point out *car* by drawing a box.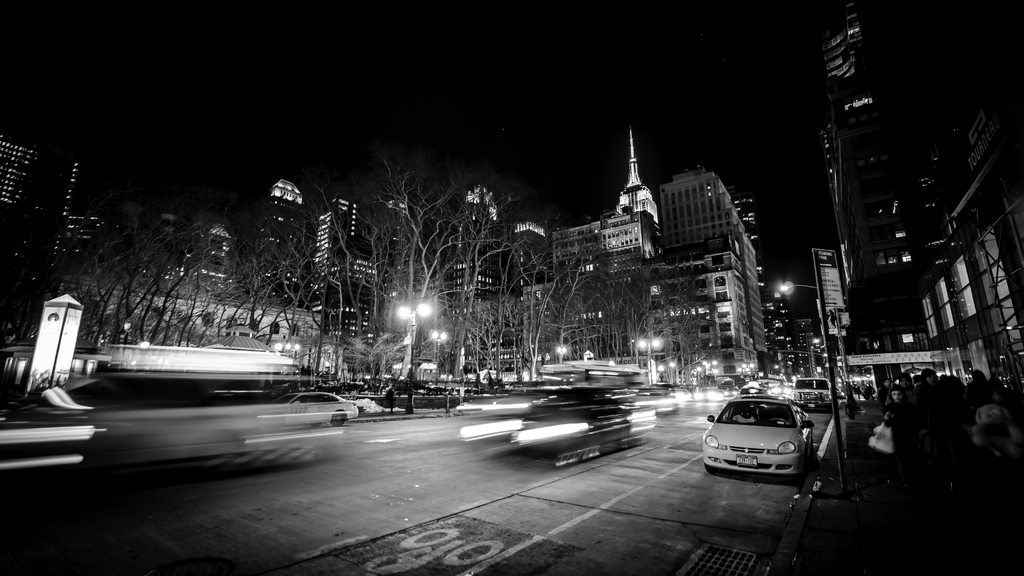
{"x1": 699, "y1": 387, "x2": 792, "y2": 477}.
